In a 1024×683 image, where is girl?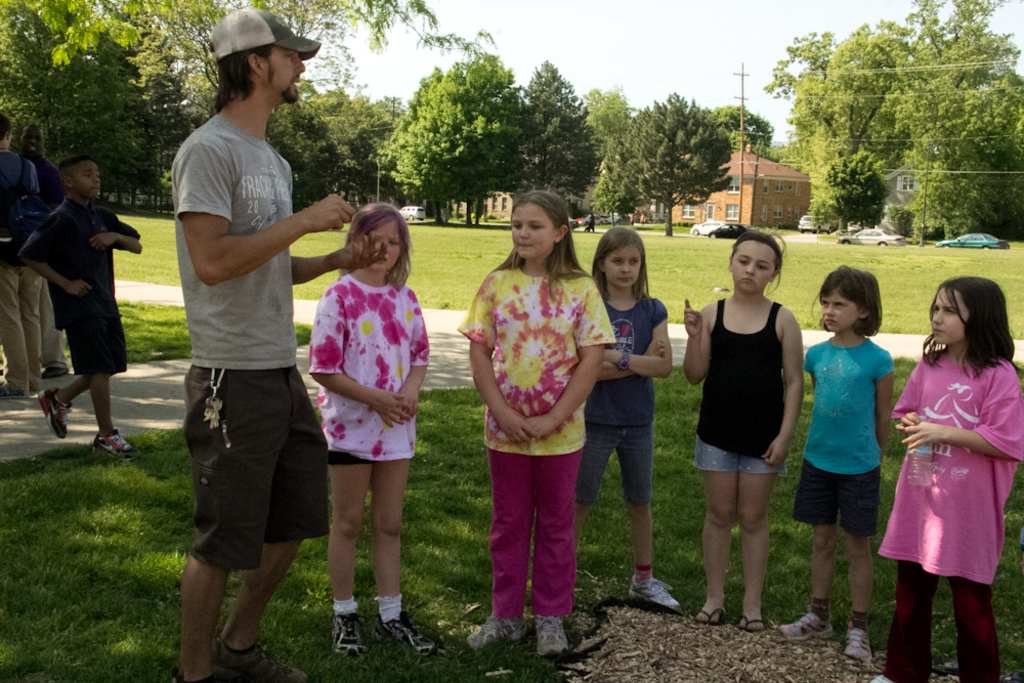
bbox(535, 194, 676, 356).
